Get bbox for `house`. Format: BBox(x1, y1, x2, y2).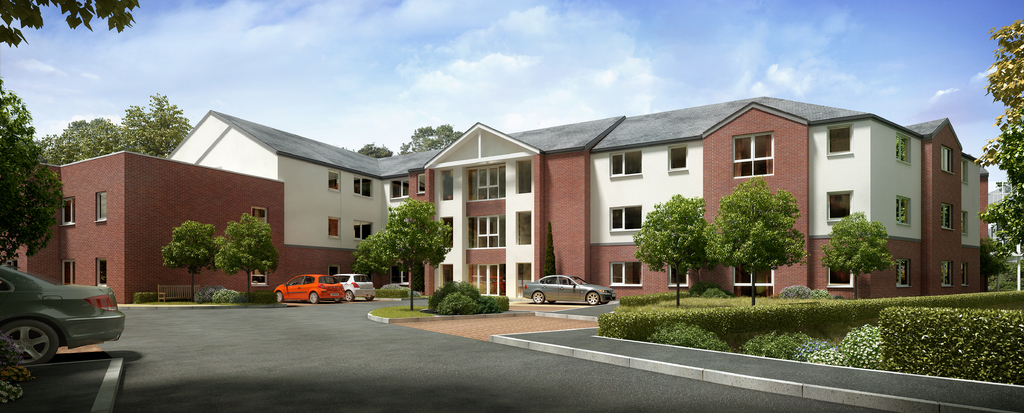
BBox(0, 145, 288, 300).
